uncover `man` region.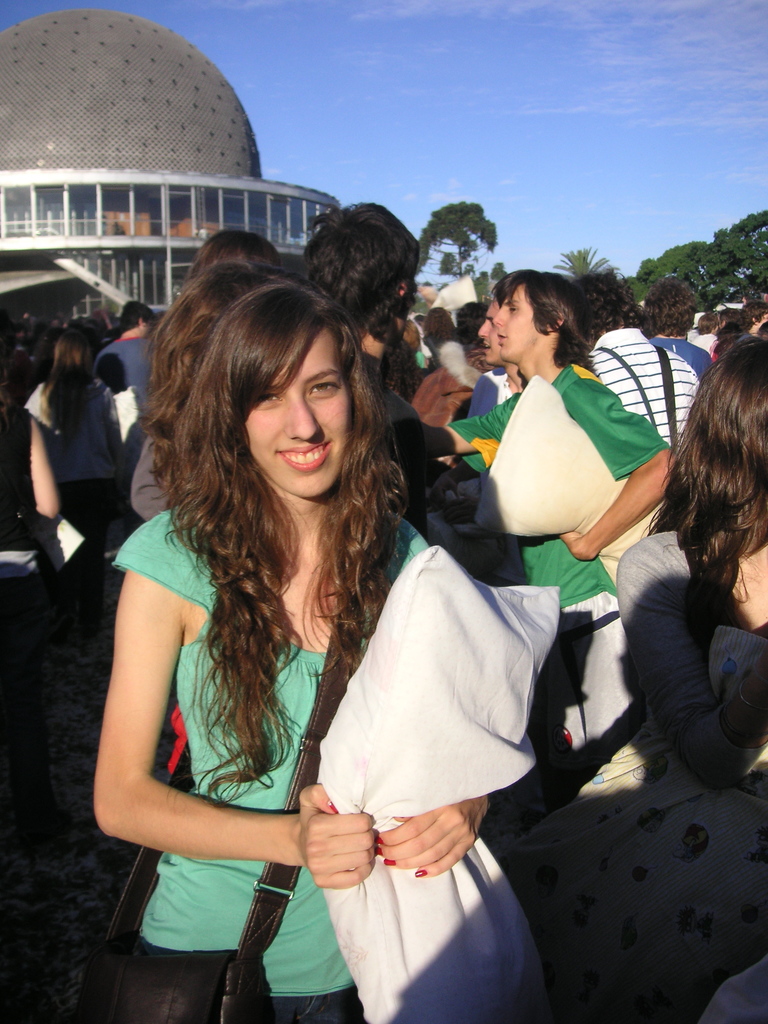
Uncovered: x1=478 y1=301 x2=520 y2=390.
